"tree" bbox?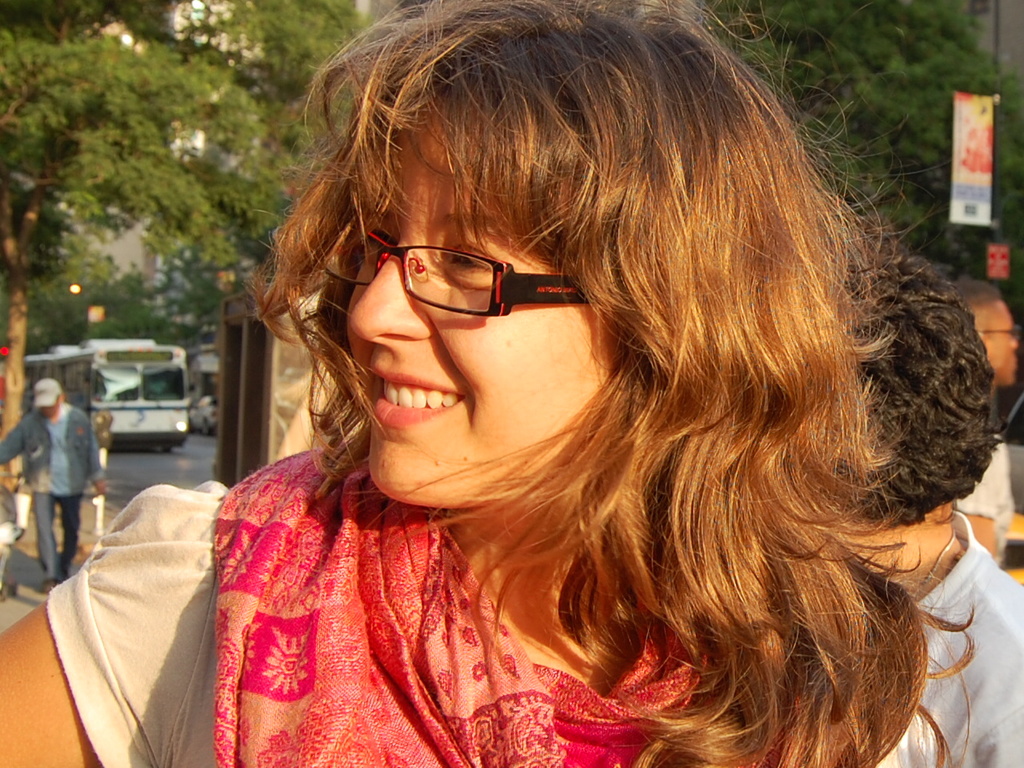
0, 0, 374, 488
